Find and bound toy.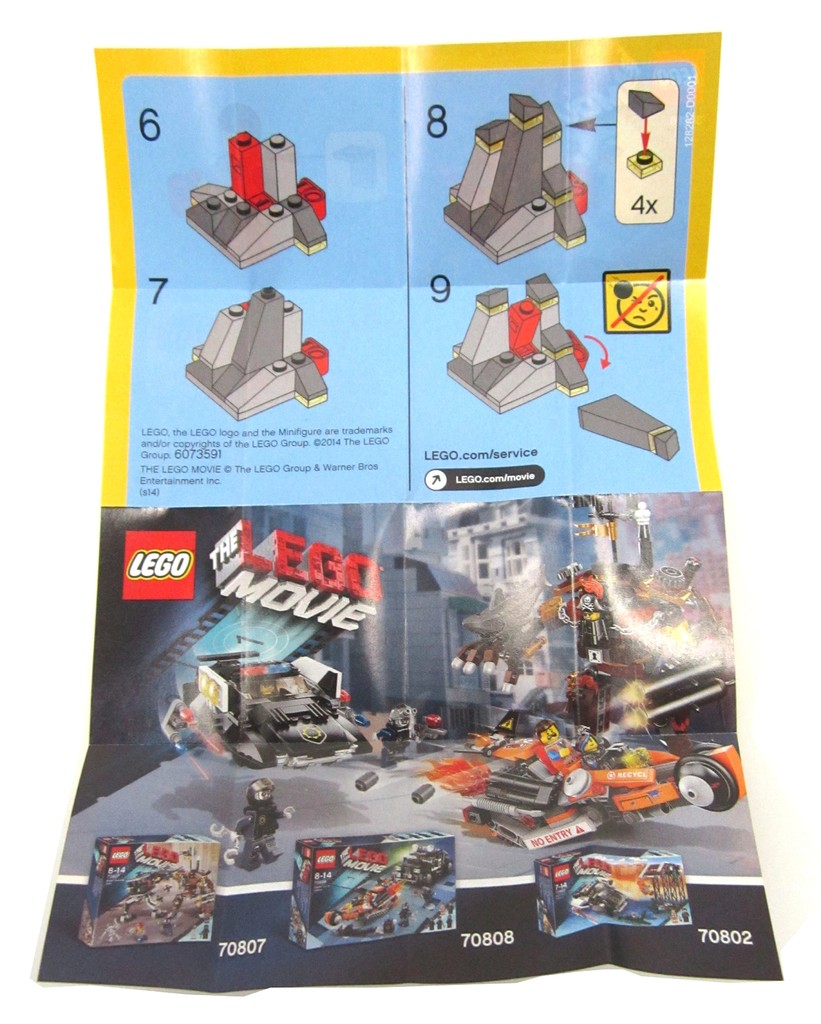
Bound: <region>576, 394, 678, 460</region>.
